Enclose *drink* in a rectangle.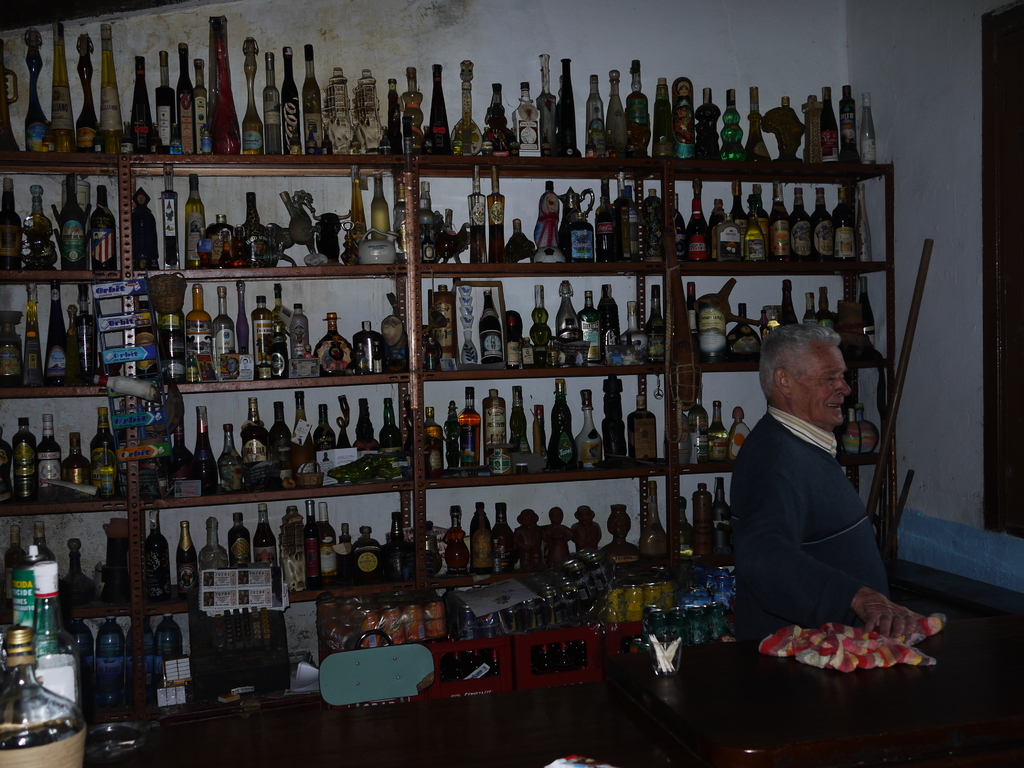
{"left": 349, "top": 524, "right": 384, "bottom": 577}.
